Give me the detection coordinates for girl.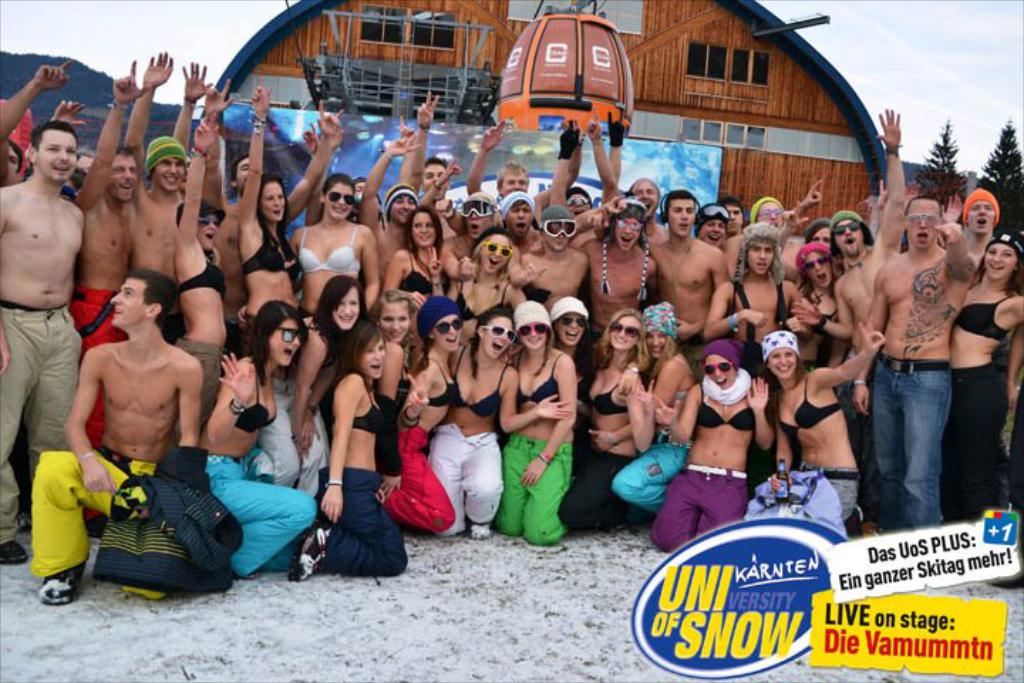
<region>239, 91, 302, 344</region>.
